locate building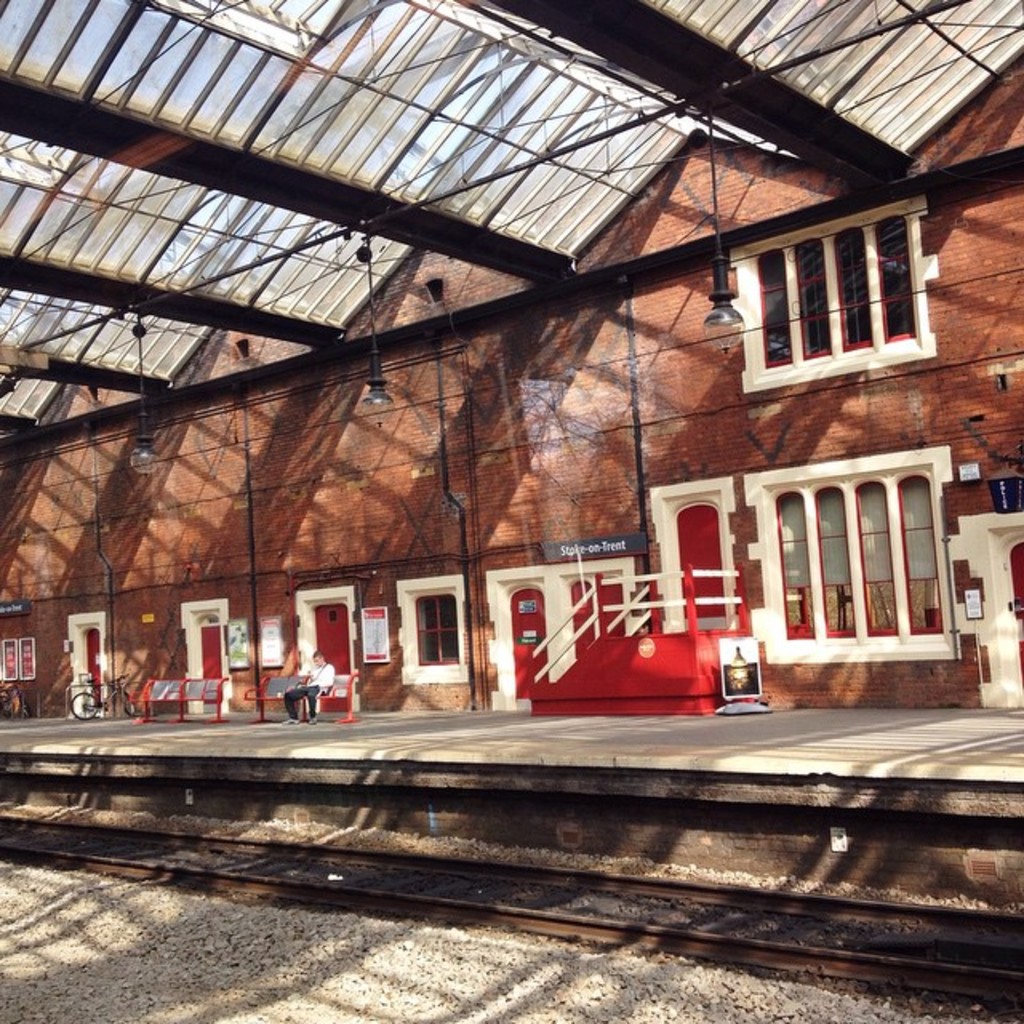
0,0,1022,717
